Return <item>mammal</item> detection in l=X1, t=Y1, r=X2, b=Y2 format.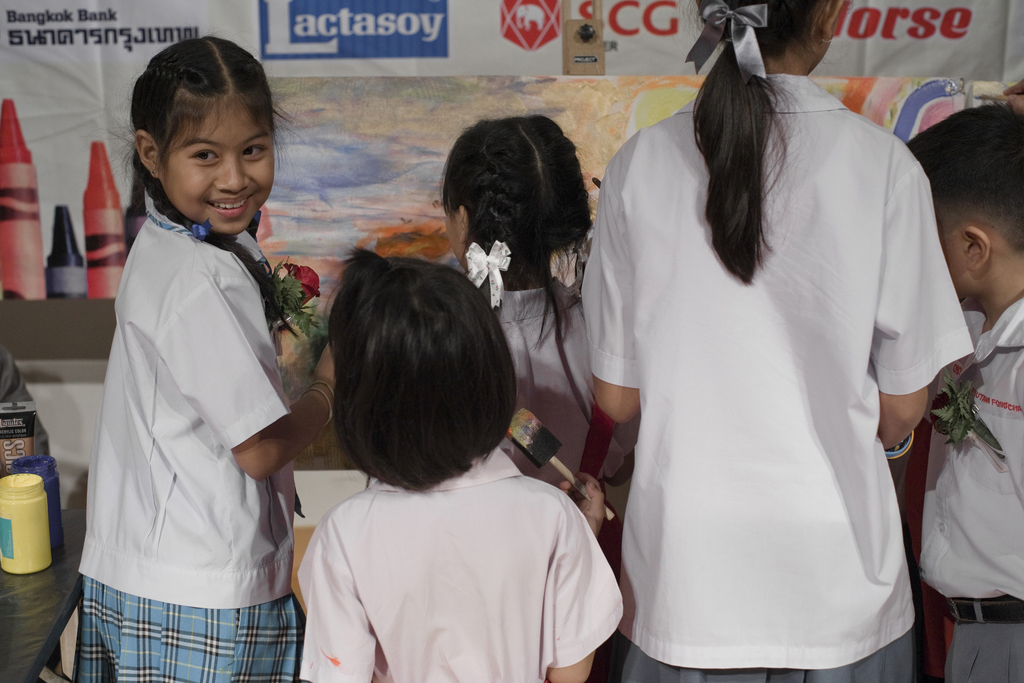
l=905, t=99, r=1023, b=682.
